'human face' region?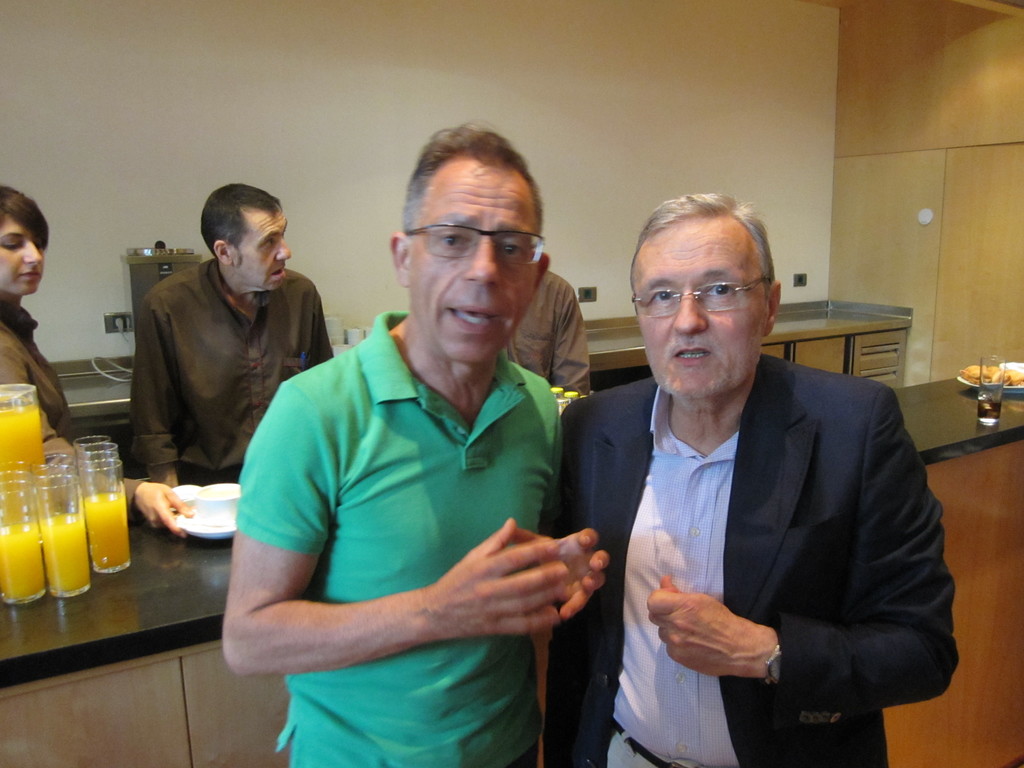
box(408, 161, 542, 366)
